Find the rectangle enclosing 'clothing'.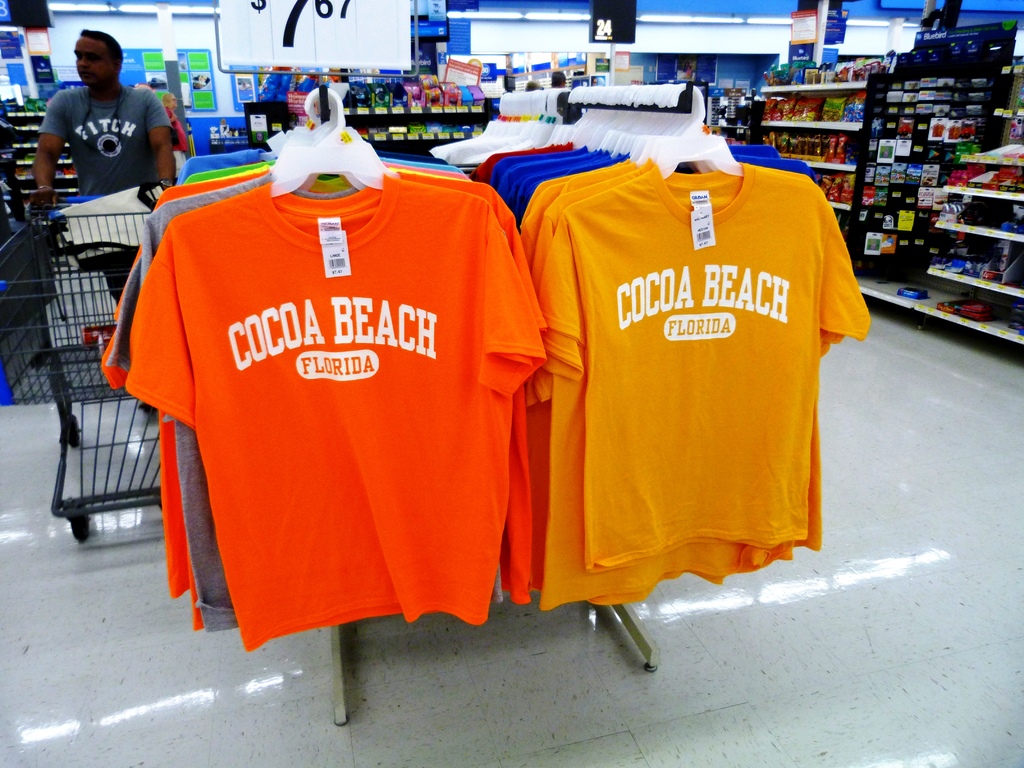
bbox=[482, 138, 876, 606].
